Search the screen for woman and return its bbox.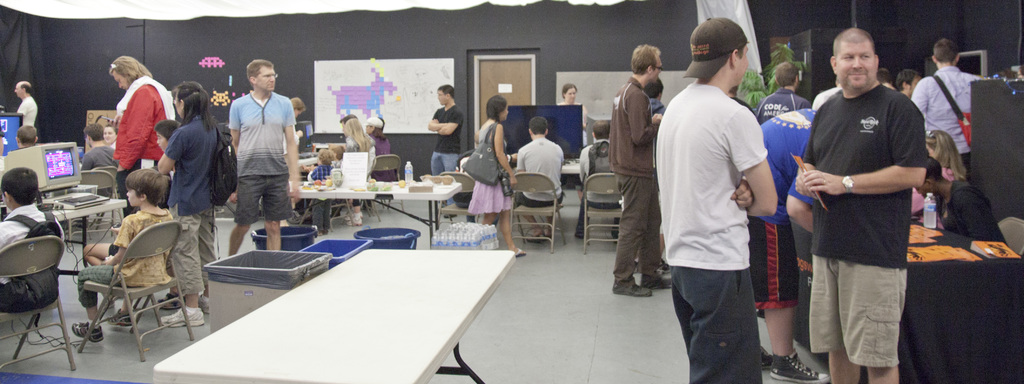
Found: left=106, top=48, right=179, bottom=212.
